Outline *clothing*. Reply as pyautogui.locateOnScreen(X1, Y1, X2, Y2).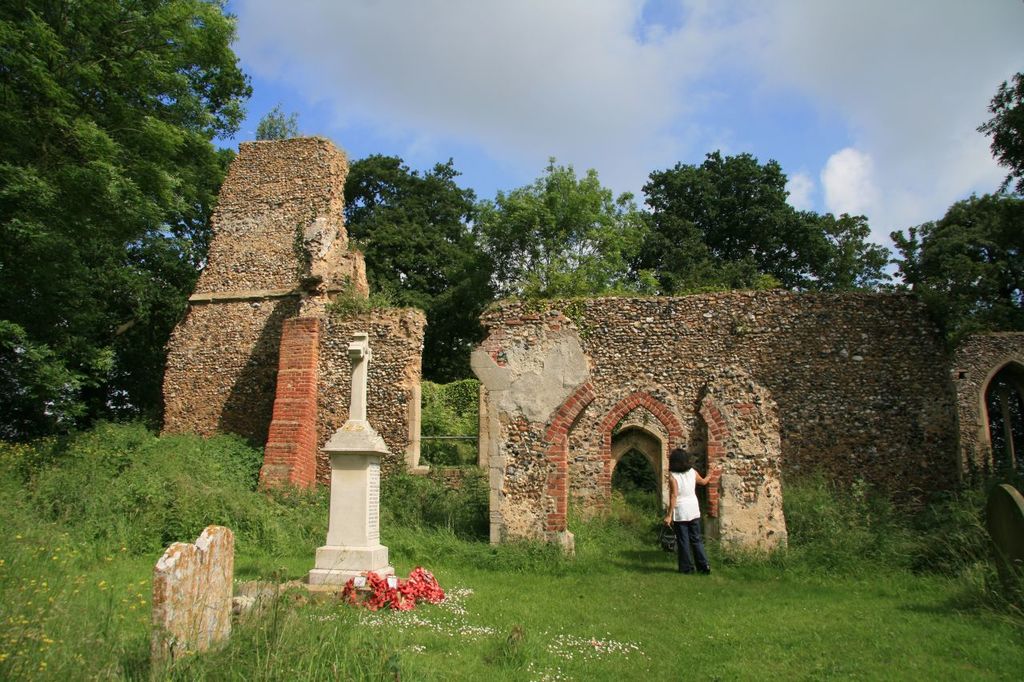
pyautogui.locateOnScreen(656, 462, 715, 572).
